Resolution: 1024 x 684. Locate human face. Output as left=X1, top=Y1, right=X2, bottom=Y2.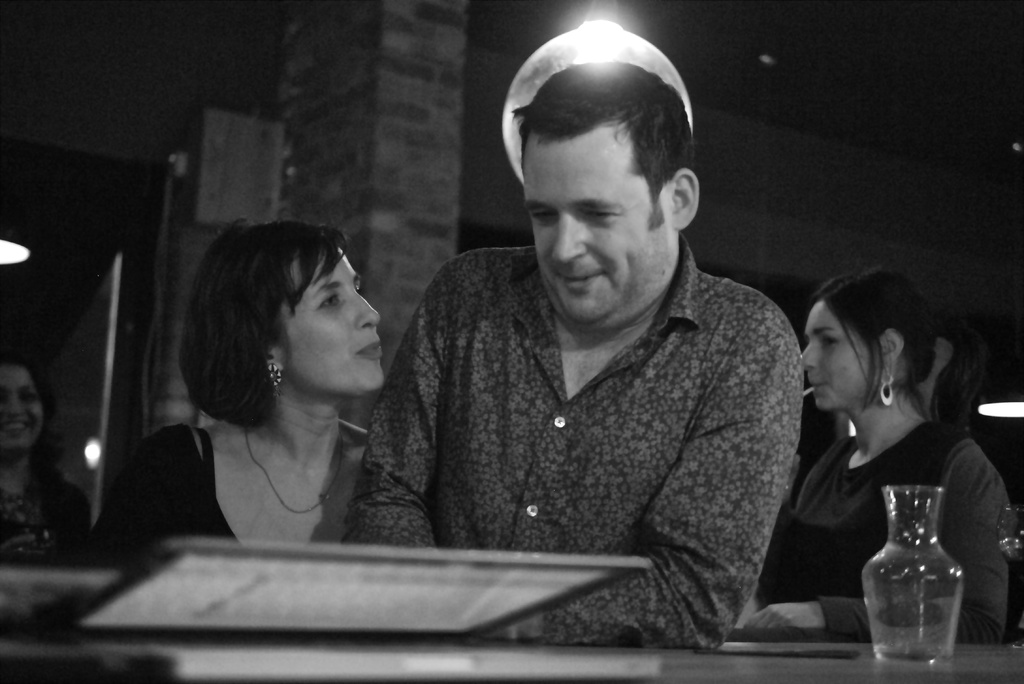
left=527, top=141, right=671, bottom=327.
